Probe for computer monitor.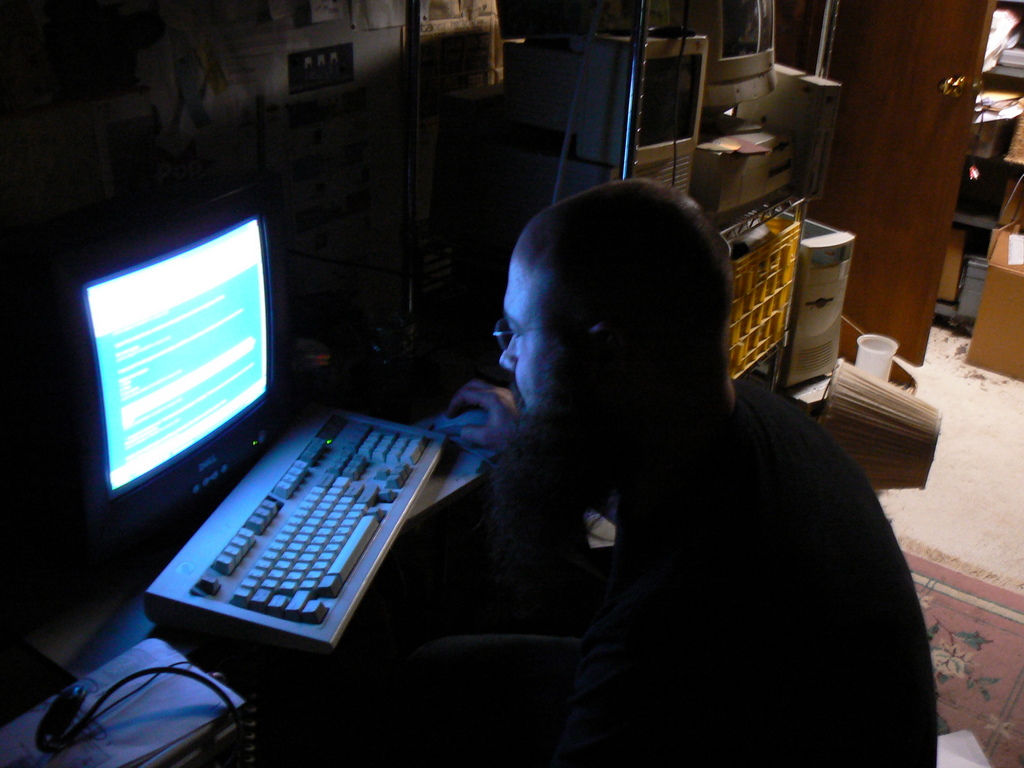
Probe result: bbox(557, 29, 716, 167).
